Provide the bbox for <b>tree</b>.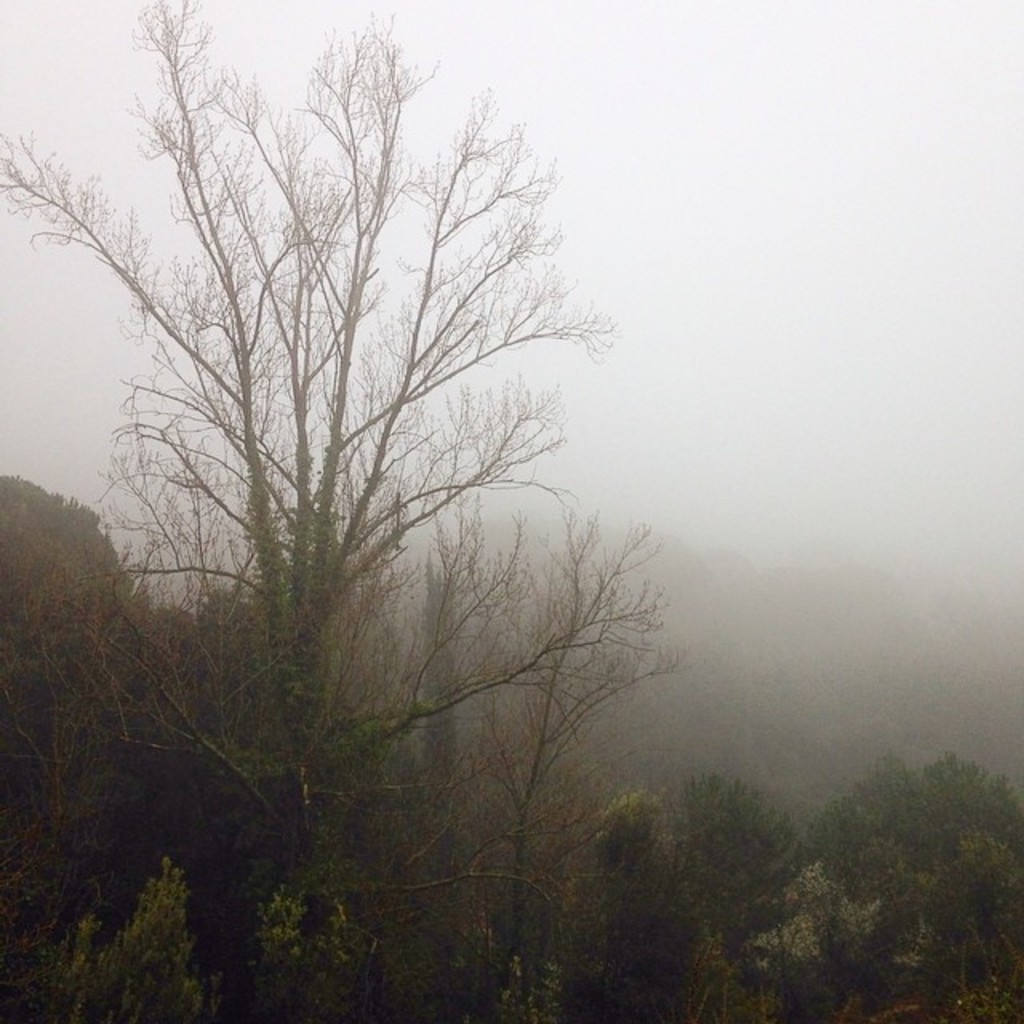
rect(72, 0, 688, 994).
